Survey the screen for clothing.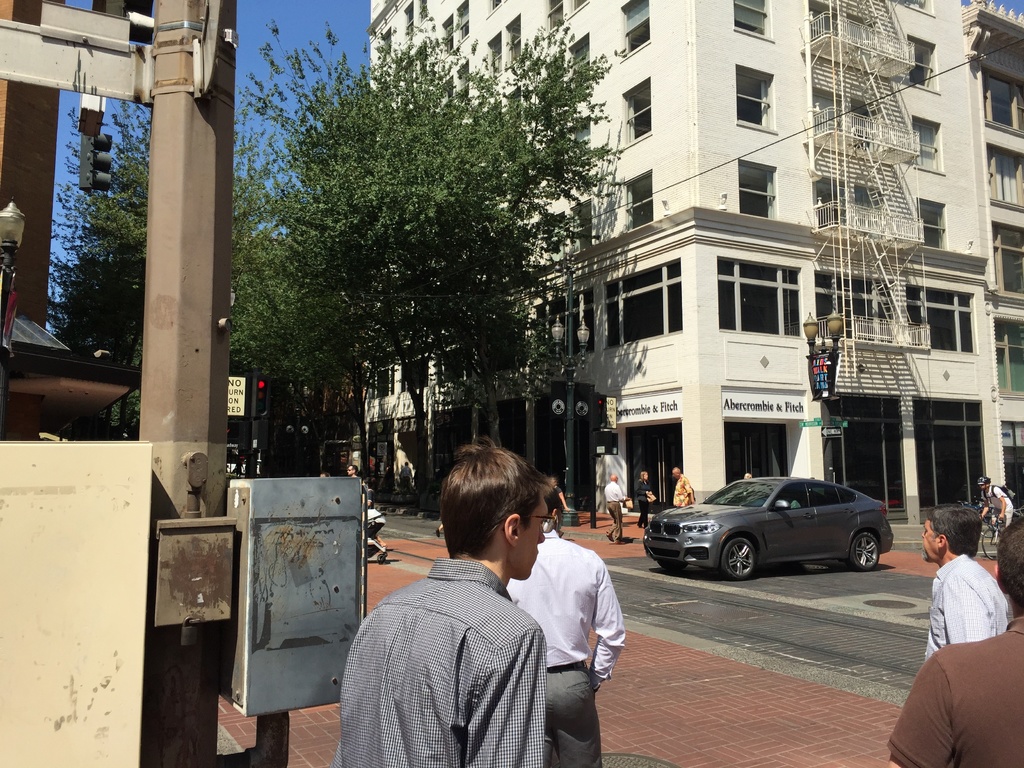
Survey found: {"x1": 335, "y1": 563, "x2": 548, "y2": 765}.
